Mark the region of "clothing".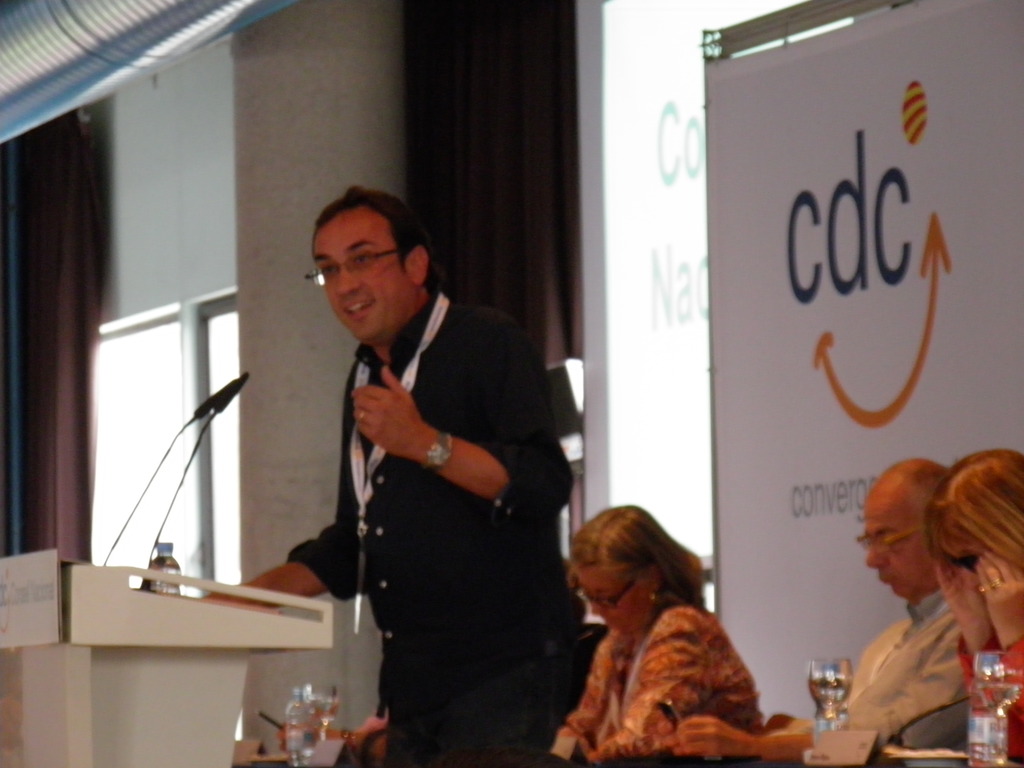
Region: Rect(558, 595, 764, 759).
